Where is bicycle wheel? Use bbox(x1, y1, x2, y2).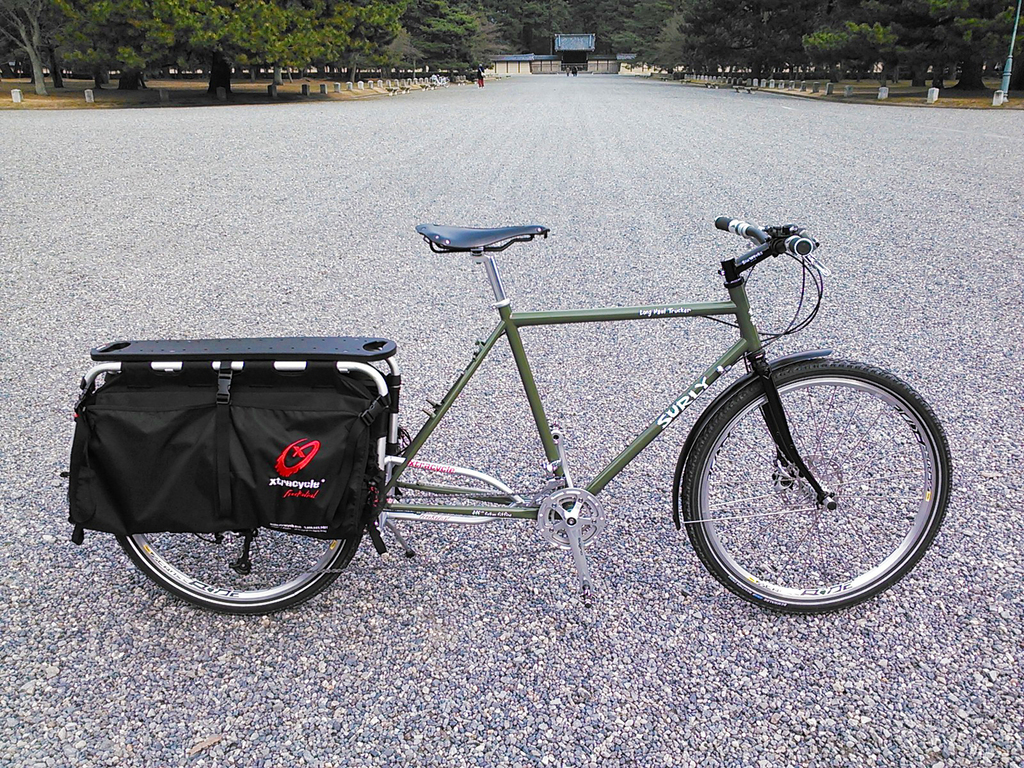
bbox(668, 328, 952, 610).
